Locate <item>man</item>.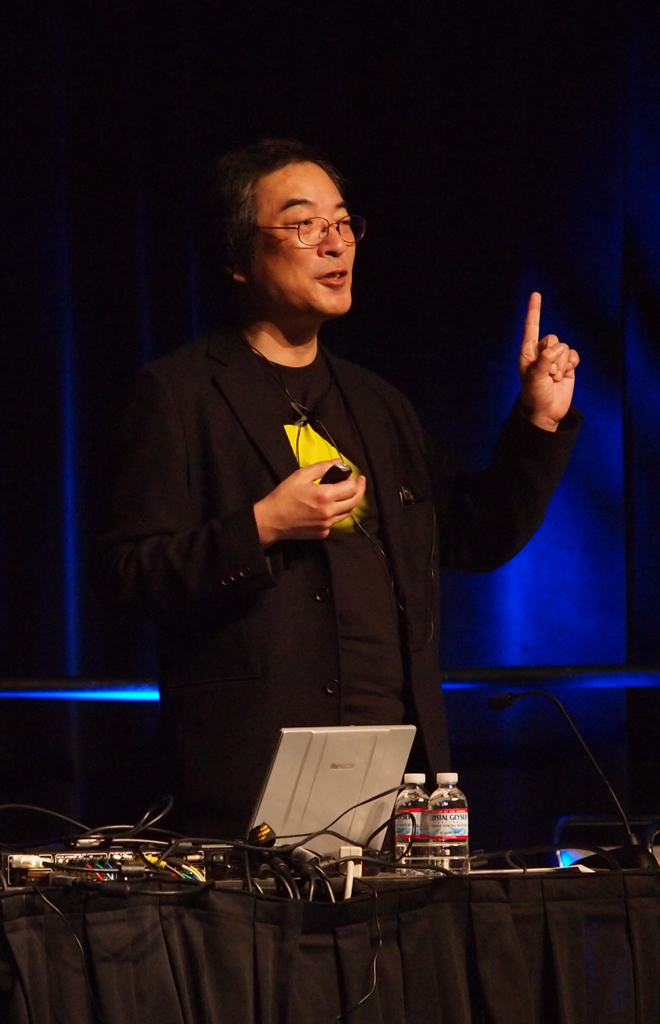
Bounding box: [113,151,580,824].
